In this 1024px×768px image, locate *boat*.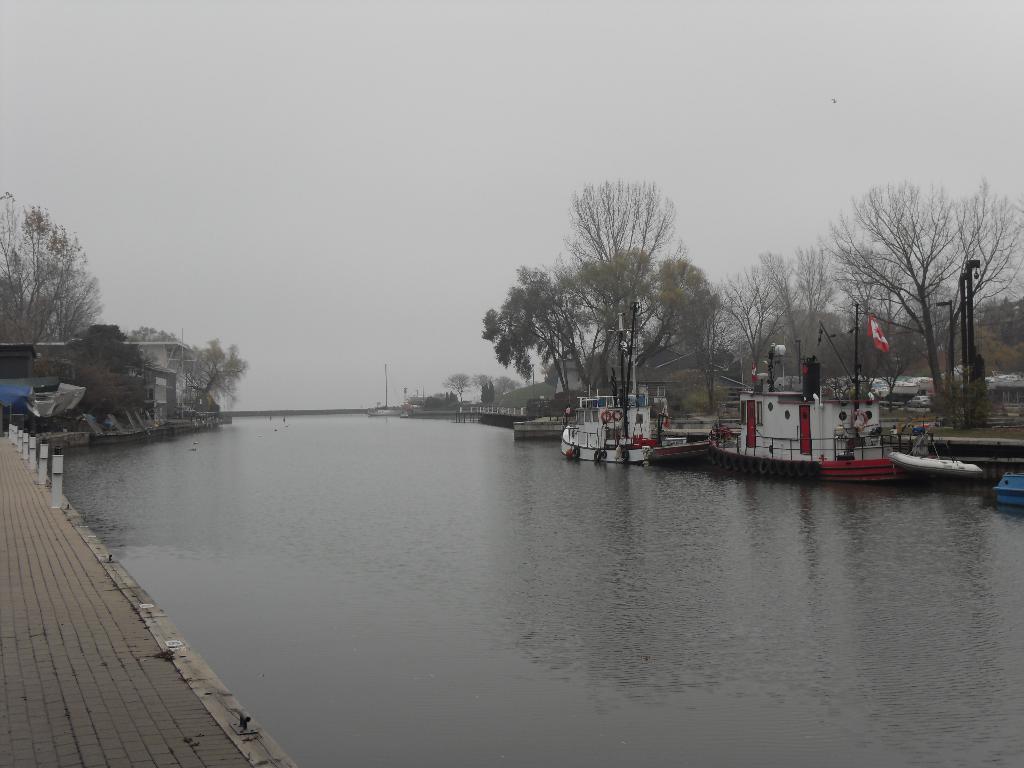
Bounding box: bbox=(563, 297, 672, 468).
